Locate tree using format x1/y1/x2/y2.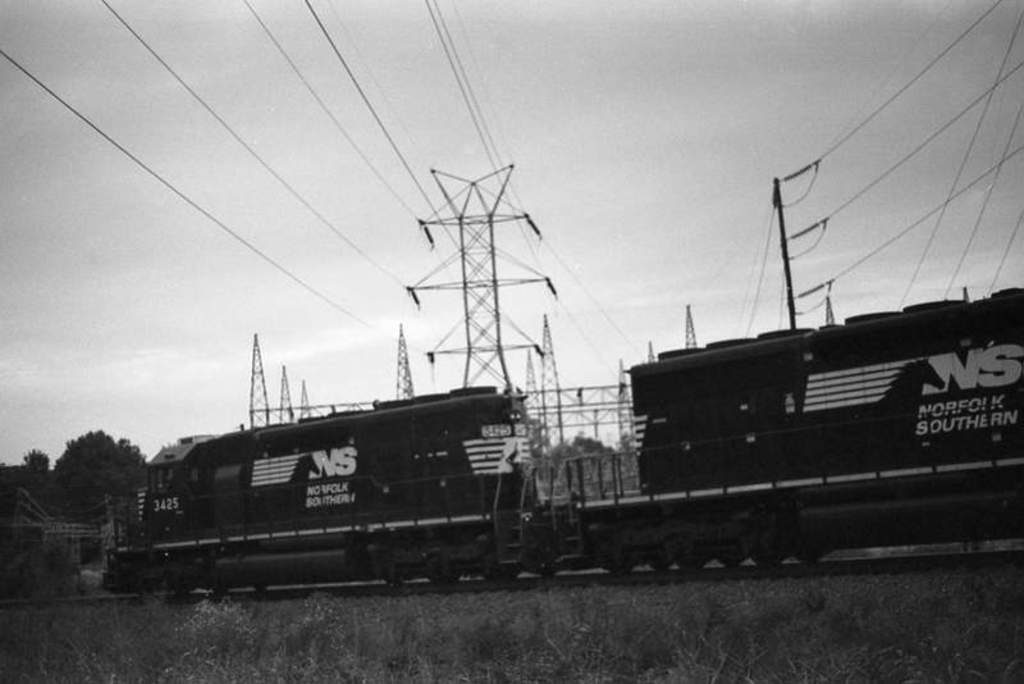
44/427/123/515.
